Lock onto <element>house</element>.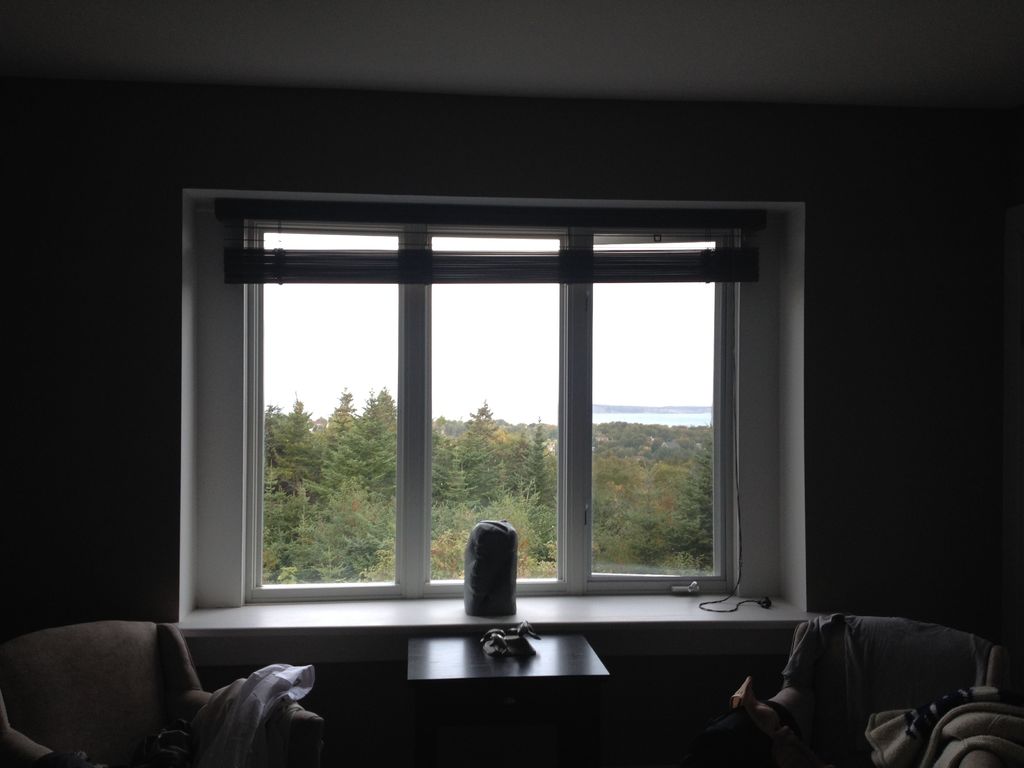
Locked: bbox(0, 0, 1023, 760).
